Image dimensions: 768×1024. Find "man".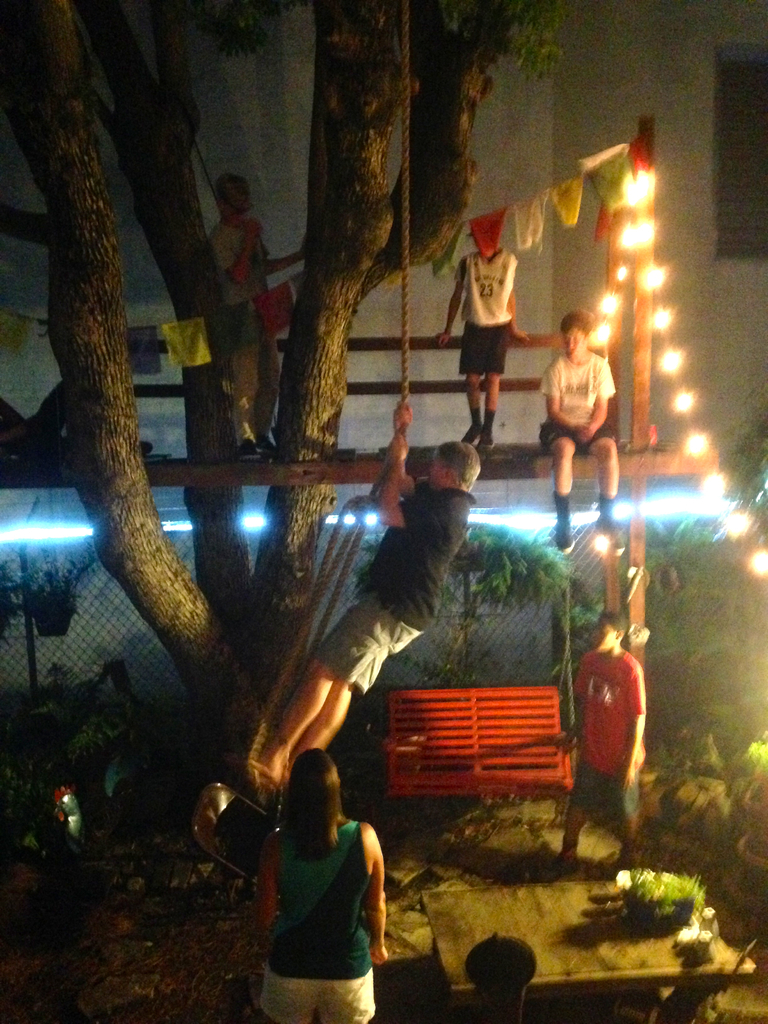
bbox(209, 169, 309, 456).
